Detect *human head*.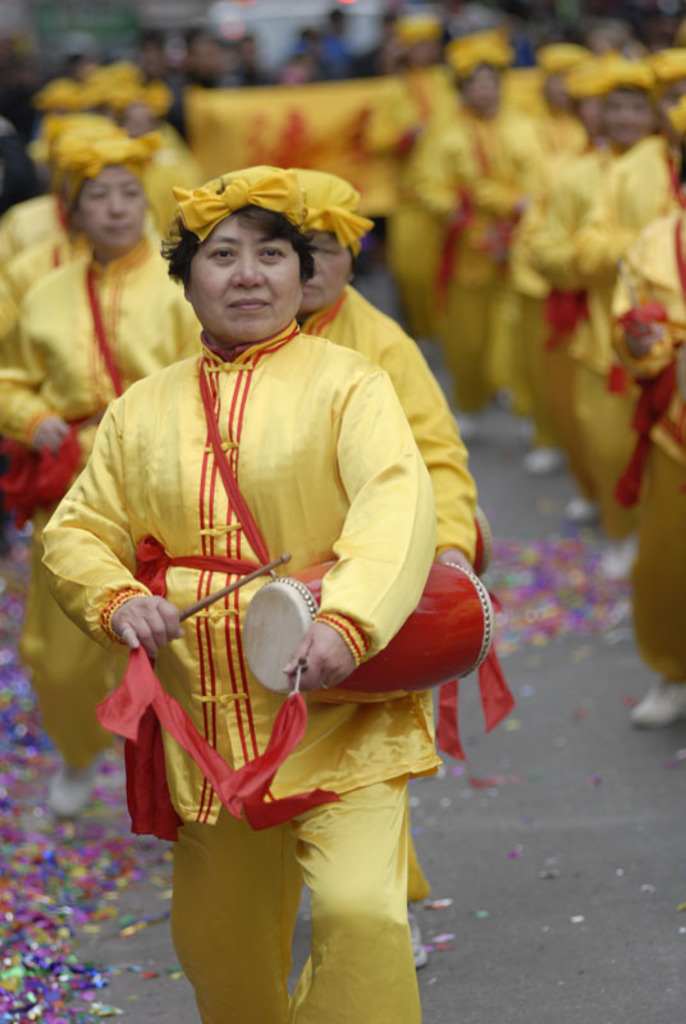
Detected at [390, 17, 444, 65].
